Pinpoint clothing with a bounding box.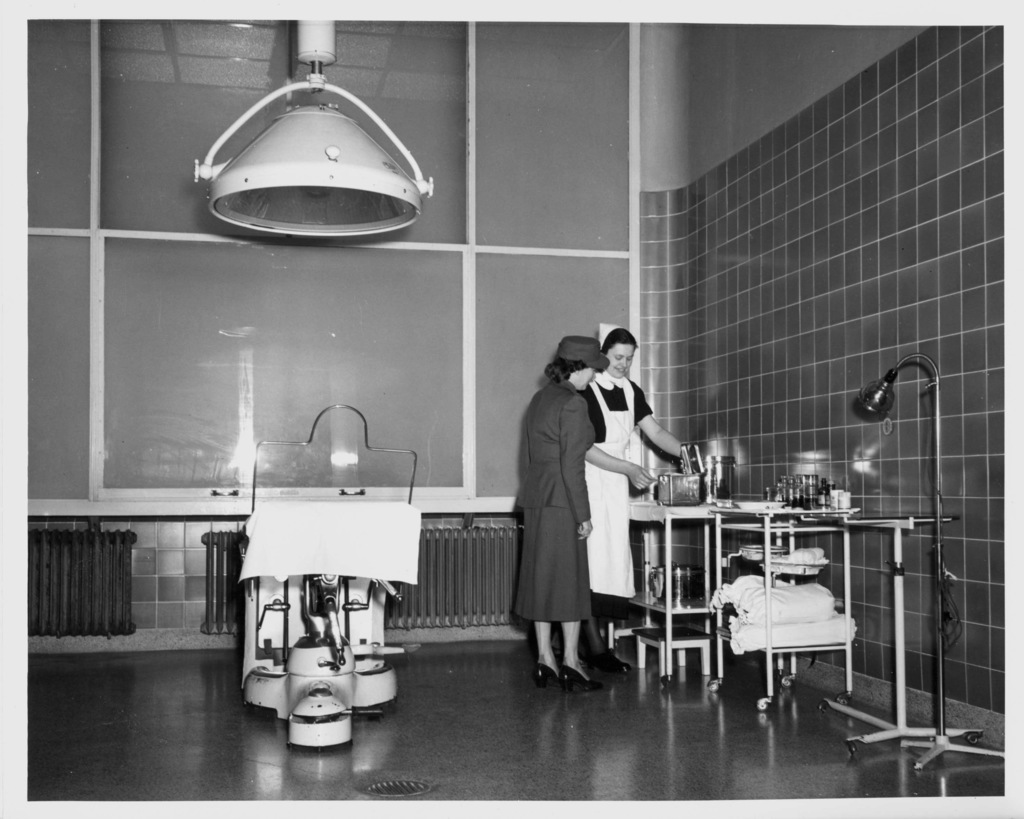
(579,363,660,639).
